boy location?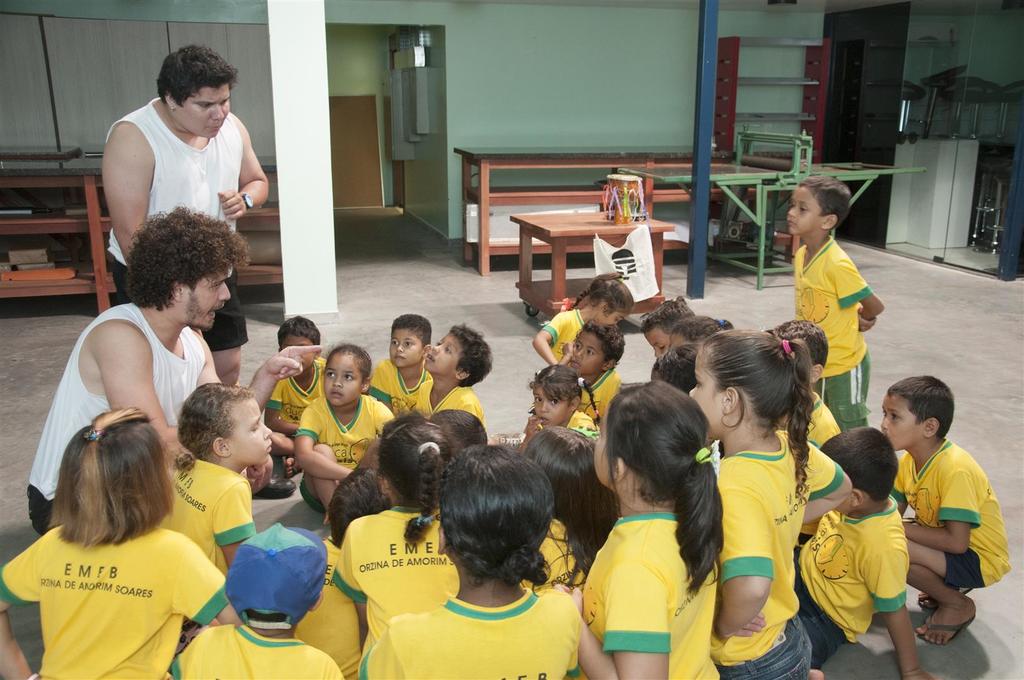
l=166, t=525, r=349, b=679
